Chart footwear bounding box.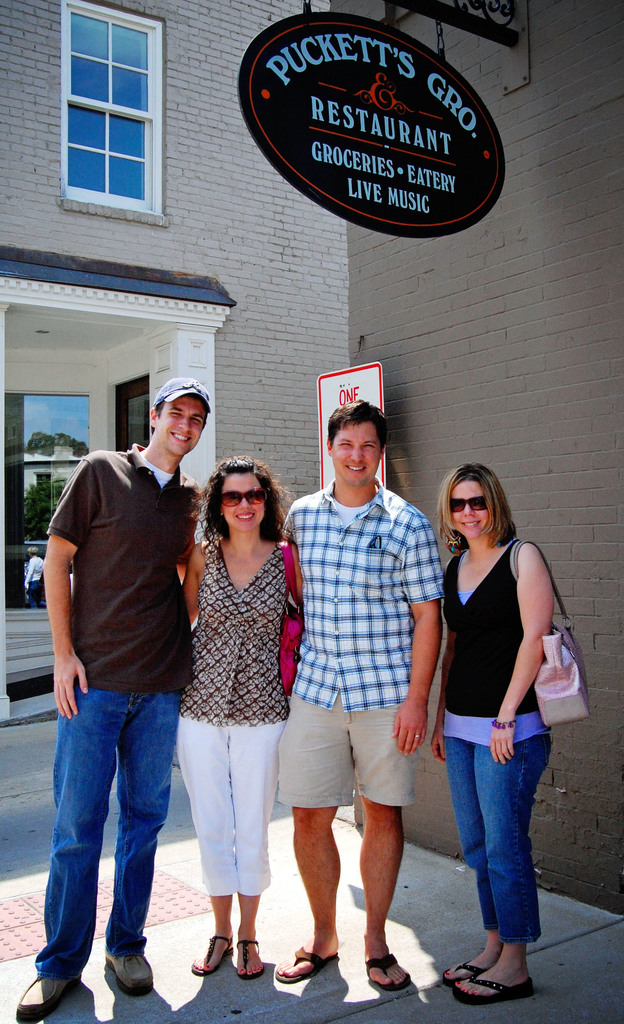
Charted: bbox(441, 961, 486, 984).
